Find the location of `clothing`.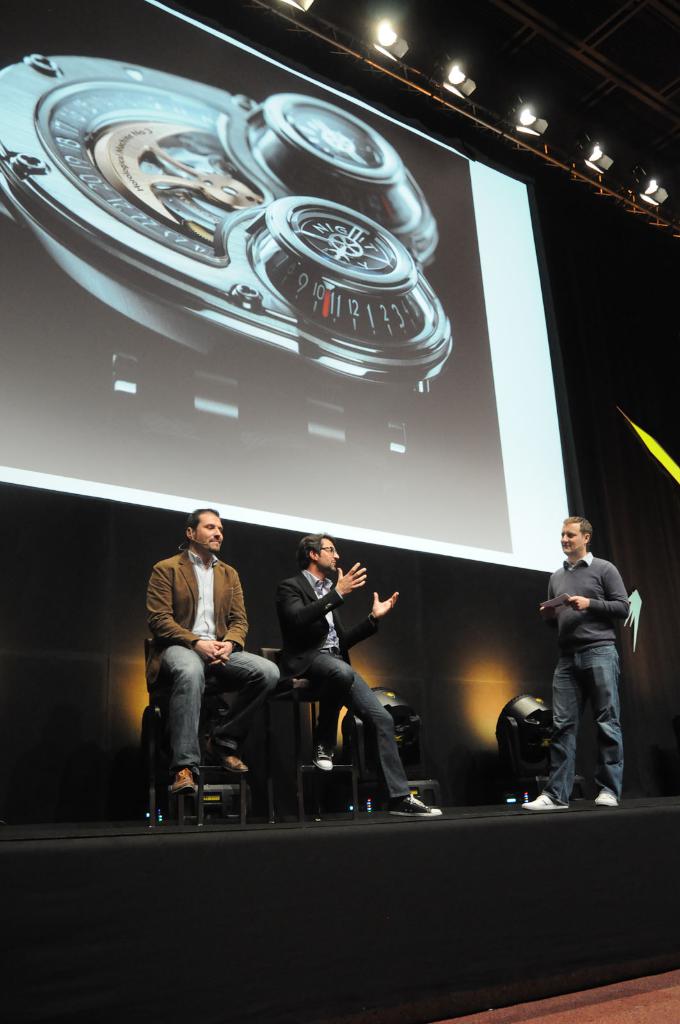
Location: 280:579:412:799.
